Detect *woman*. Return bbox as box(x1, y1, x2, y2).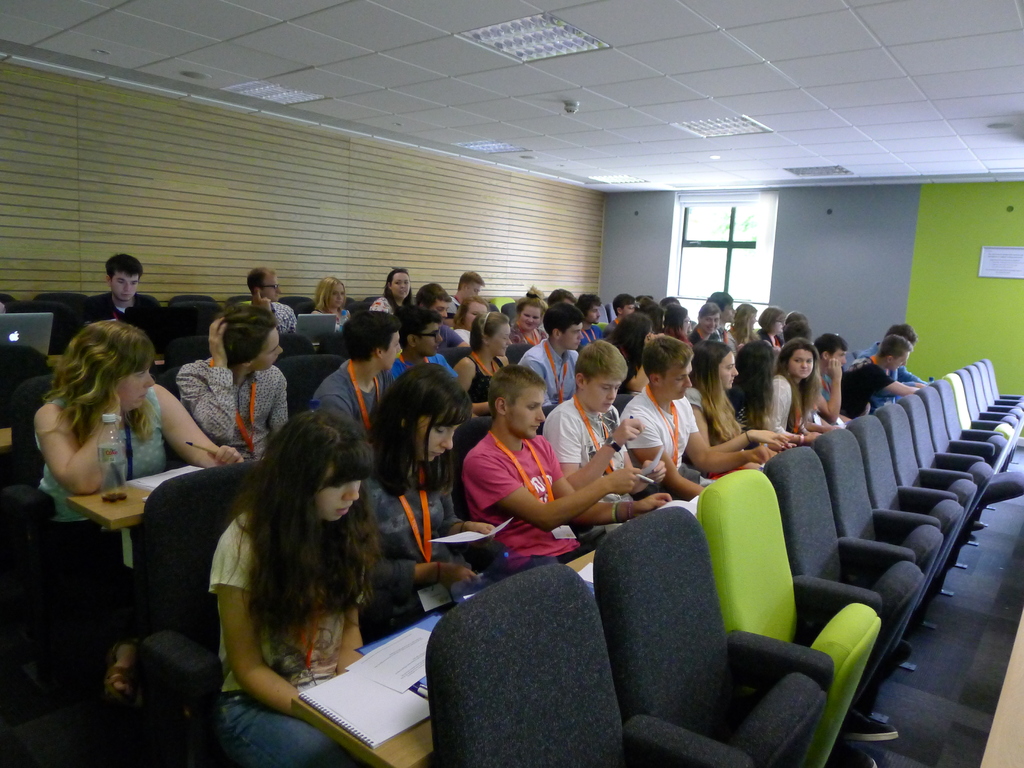
box(509, 285, 549, 346).
